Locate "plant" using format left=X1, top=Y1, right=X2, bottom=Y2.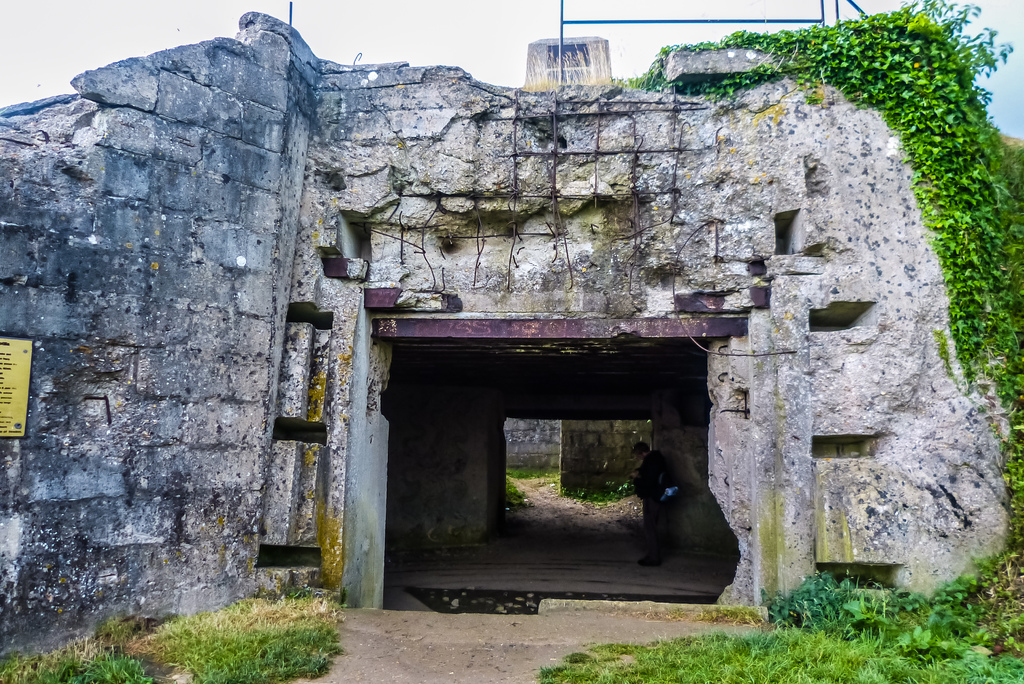
left=623, top=0, right=1023, bottom=620.
